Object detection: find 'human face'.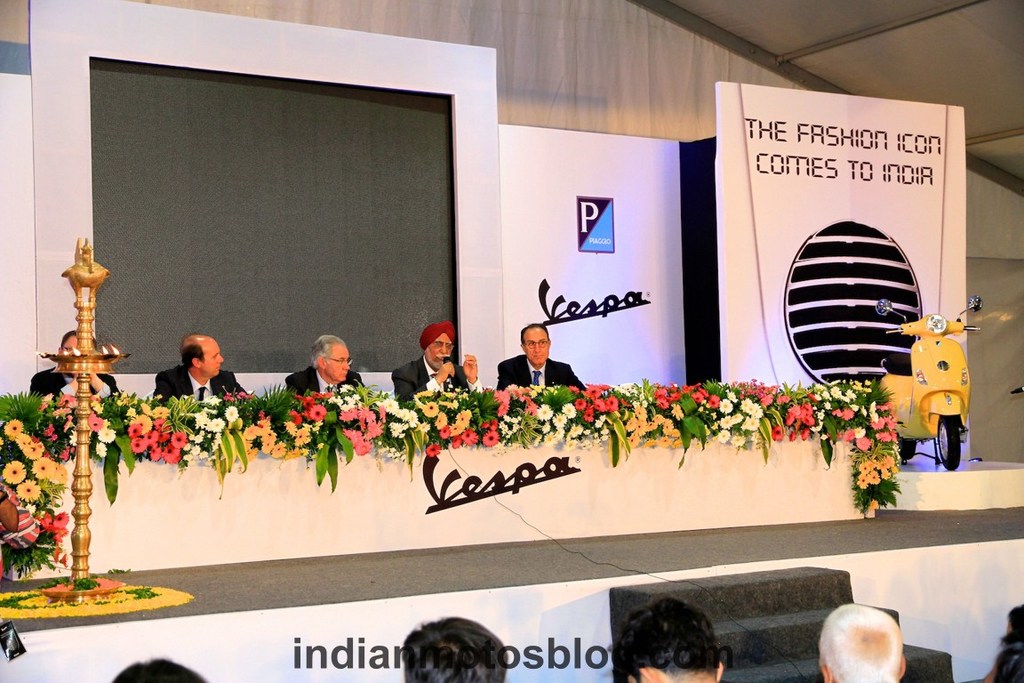
bbox=[61, 333, 77, 354].
